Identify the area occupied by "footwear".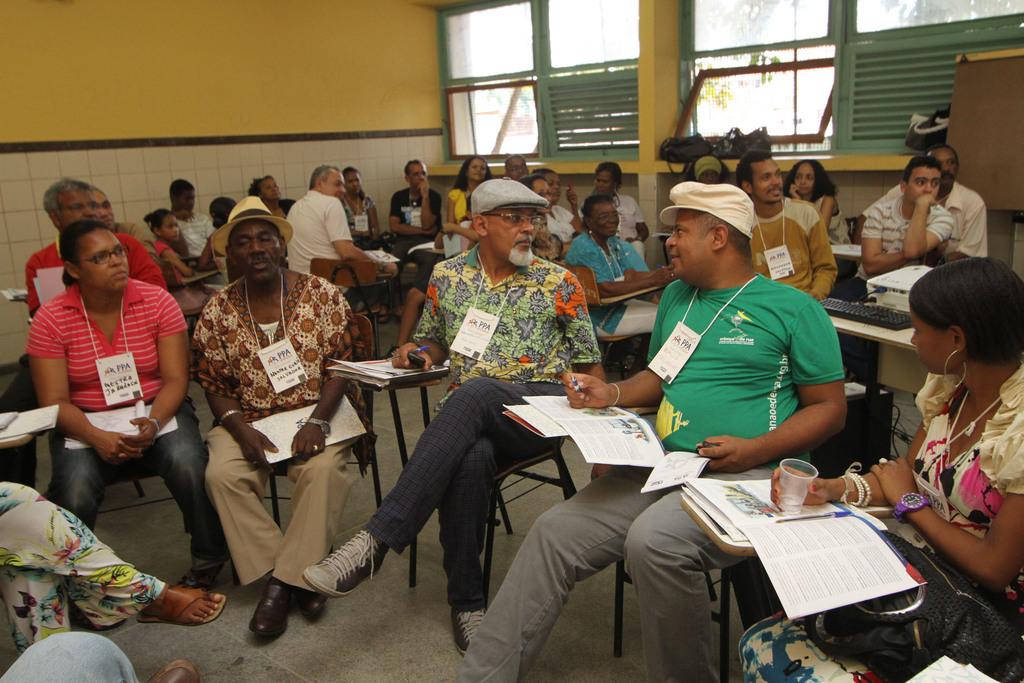
Area: region(253, 592, 284, 637).
